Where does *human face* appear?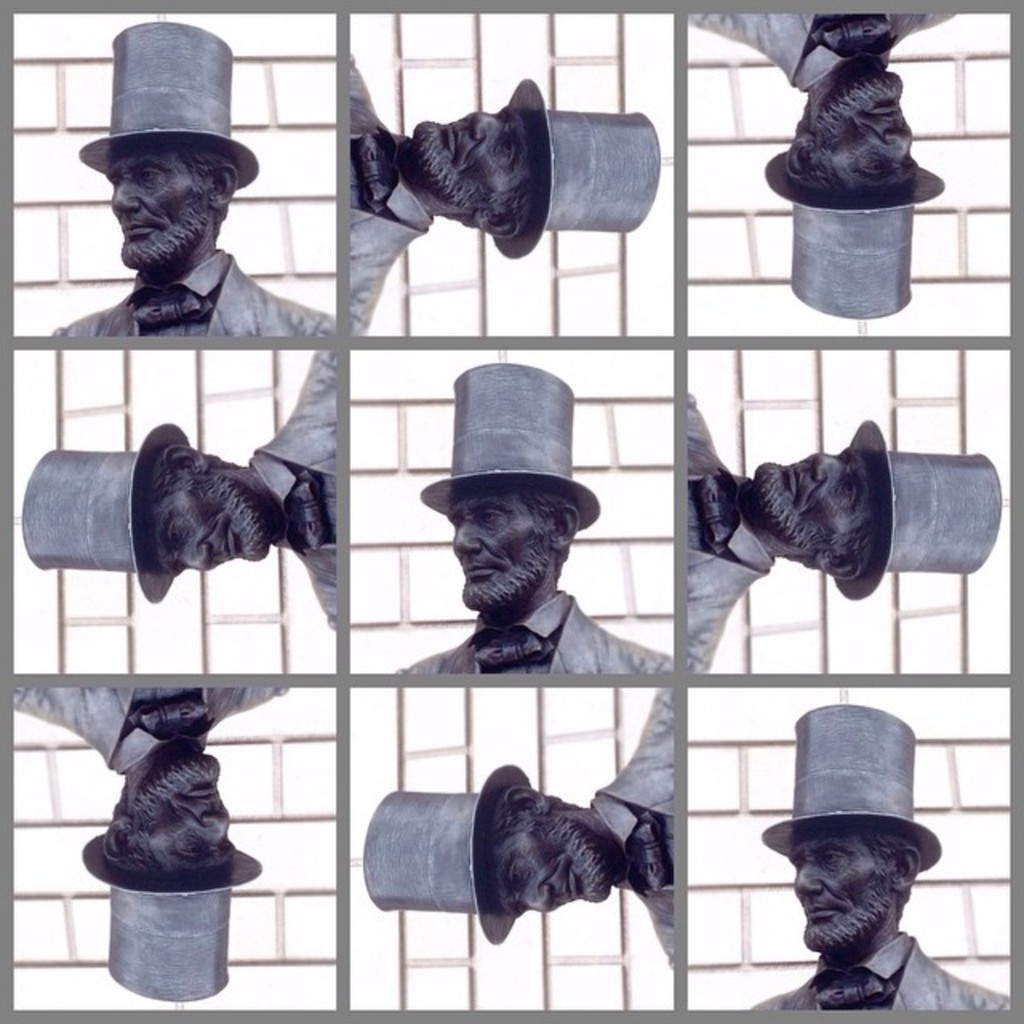
Appears at region(442, 490, 570, 616).
